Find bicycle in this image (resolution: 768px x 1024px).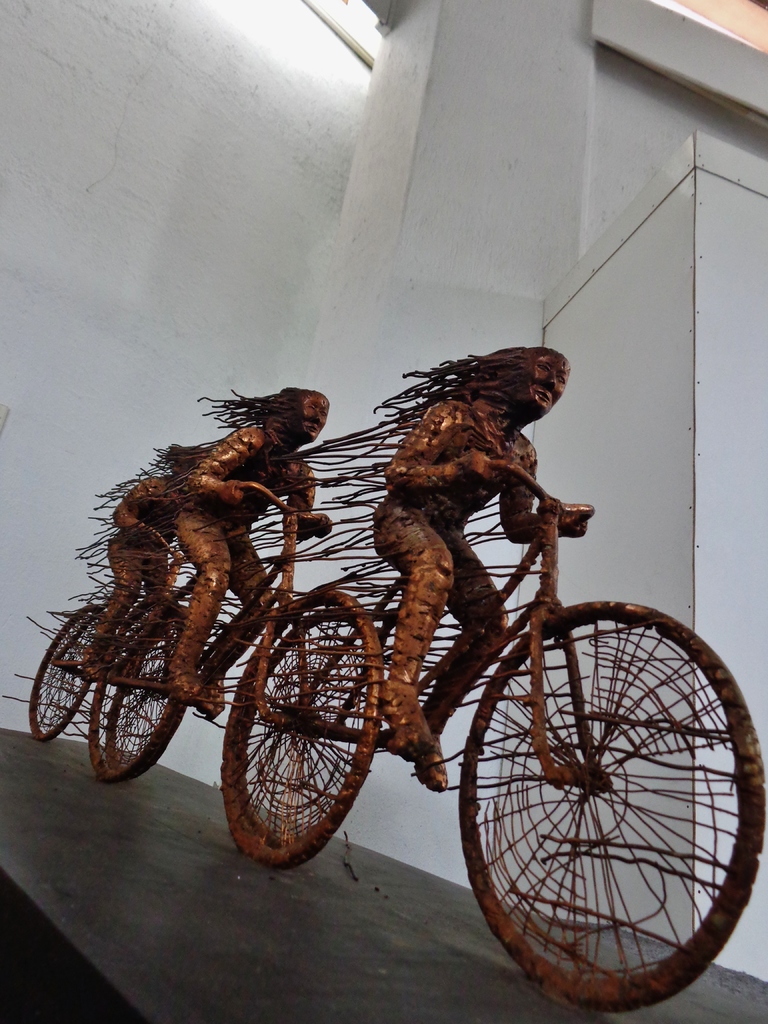
<region>209, 455, 767, 1023</region>.
